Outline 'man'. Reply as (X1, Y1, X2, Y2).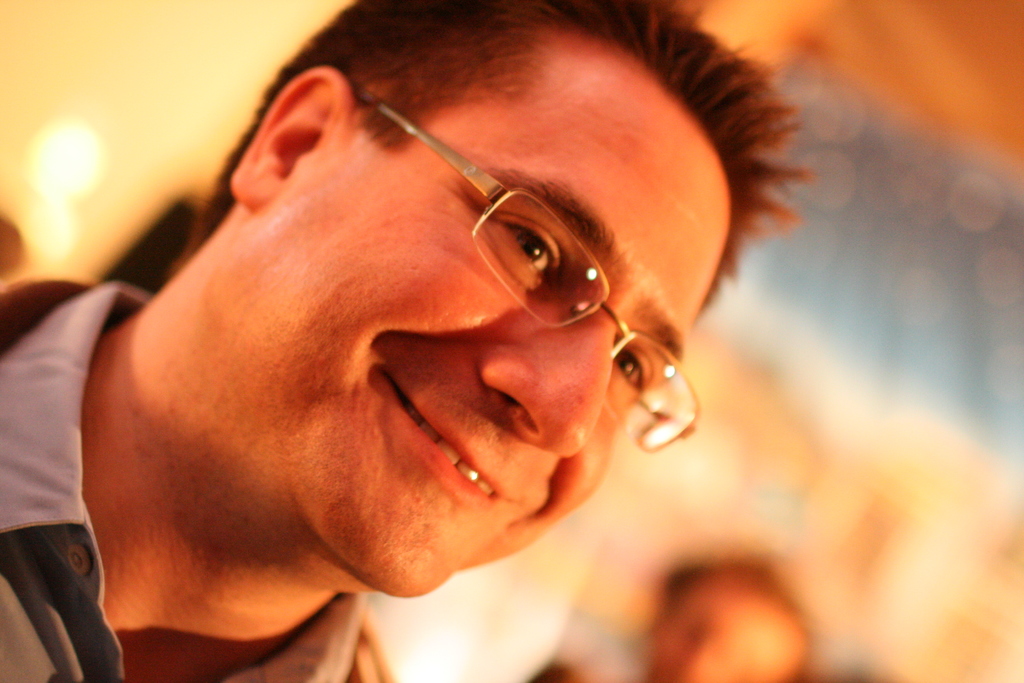
(535, 553, 822, 682).
